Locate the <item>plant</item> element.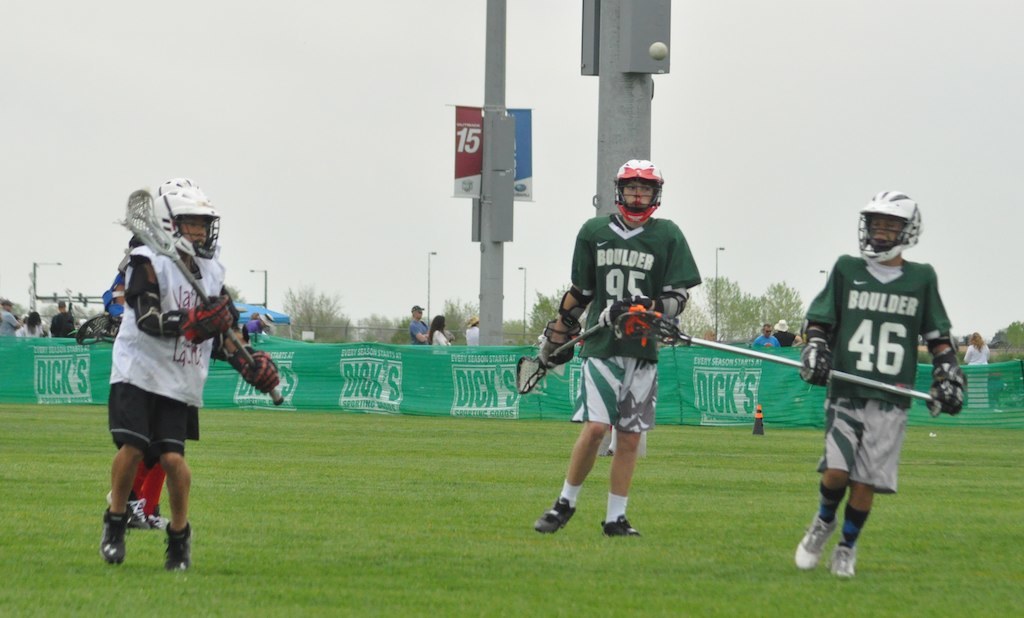
Element bbox: [x1=267, y1=284, x2=357, y2=343].
